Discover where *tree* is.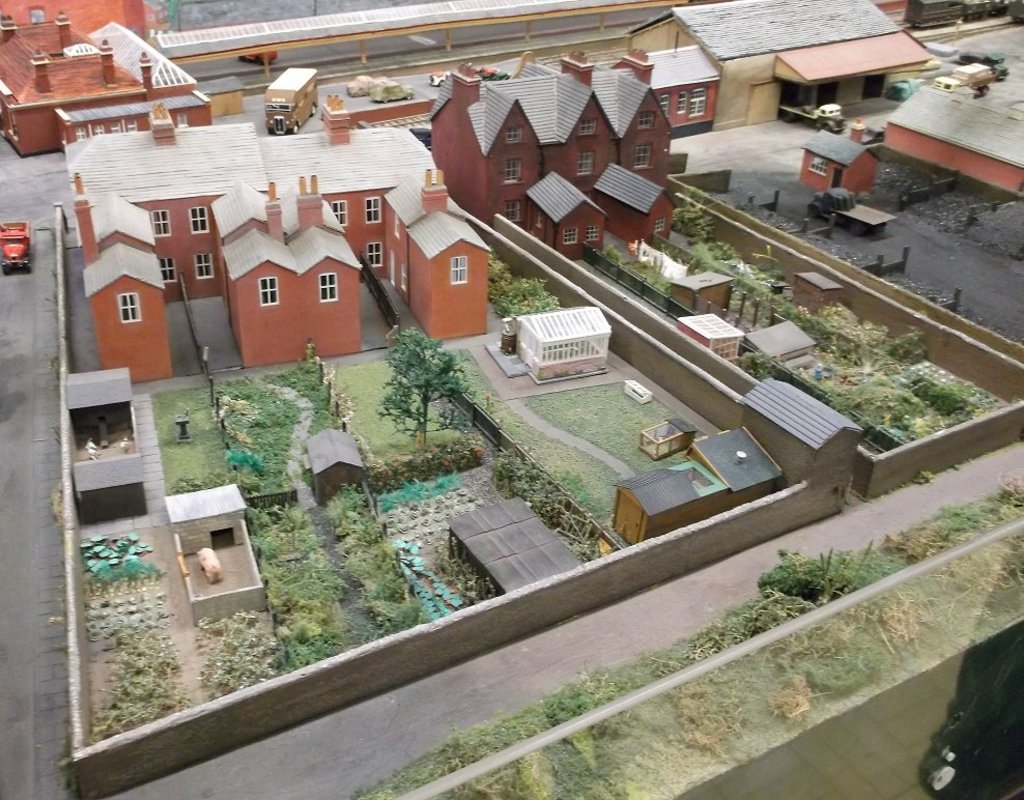
Discovered at Rect(765, 547, 909, 610).
